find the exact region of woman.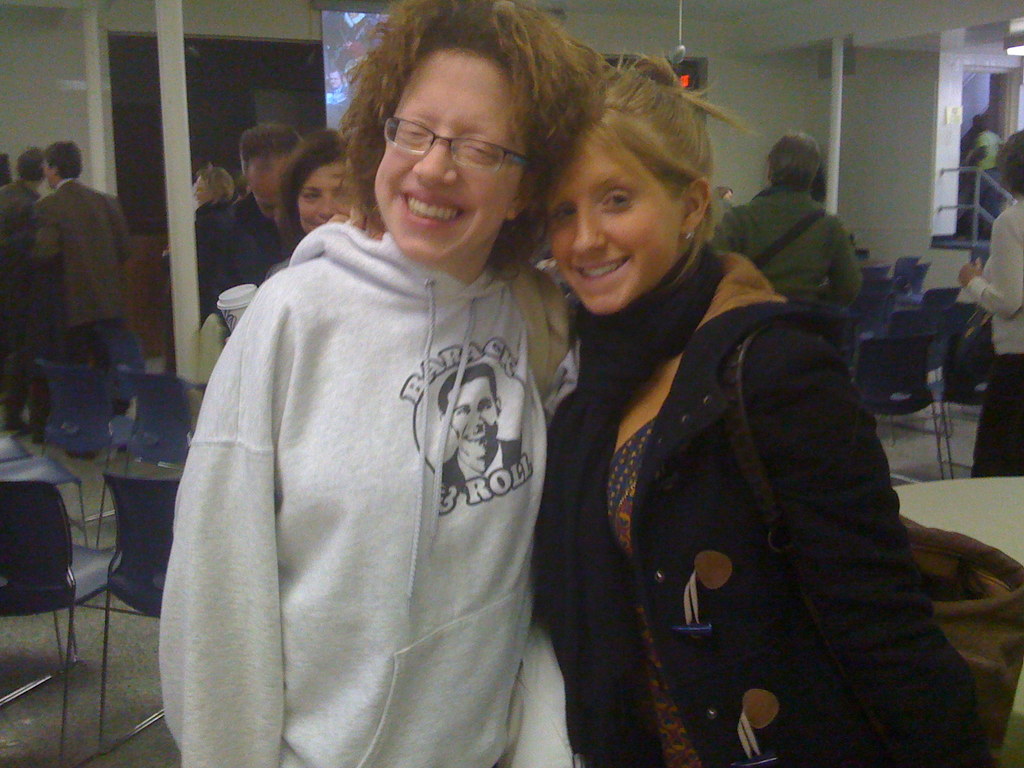
Exact region: bbox(953, 134, 1023, 484).
